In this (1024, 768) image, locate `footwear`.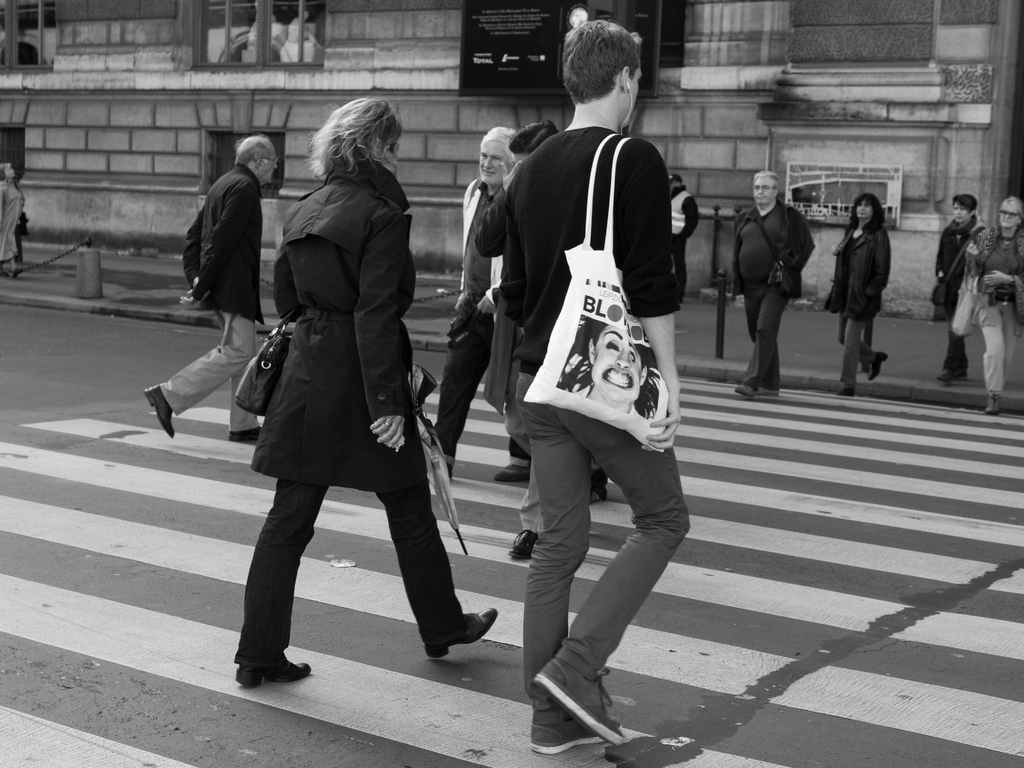
Bounding box: (left=751, top=386, right=773, bottom=394).
